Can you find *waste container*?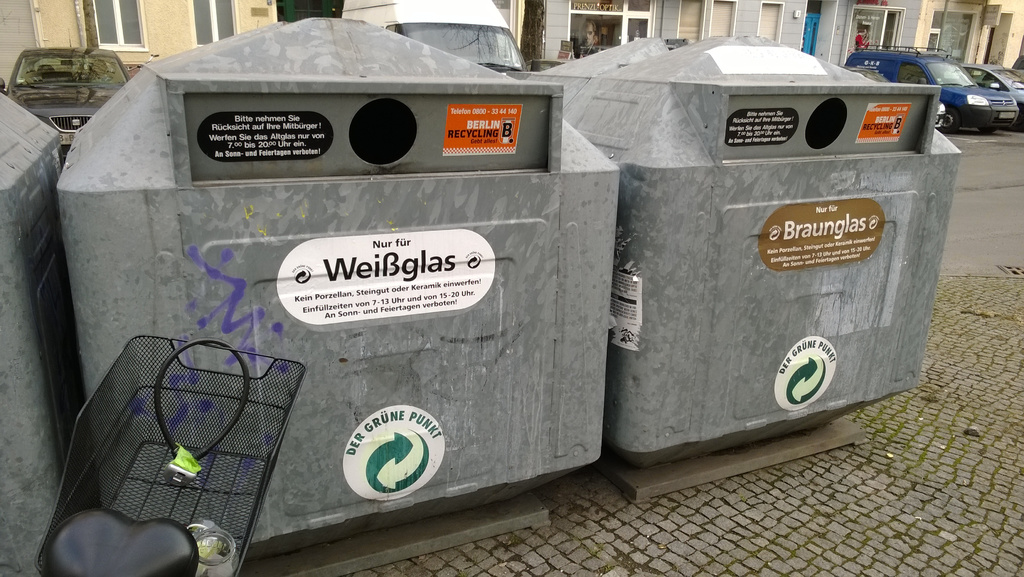
Yes, bounding box: locate(11, 0, 680, 533).
